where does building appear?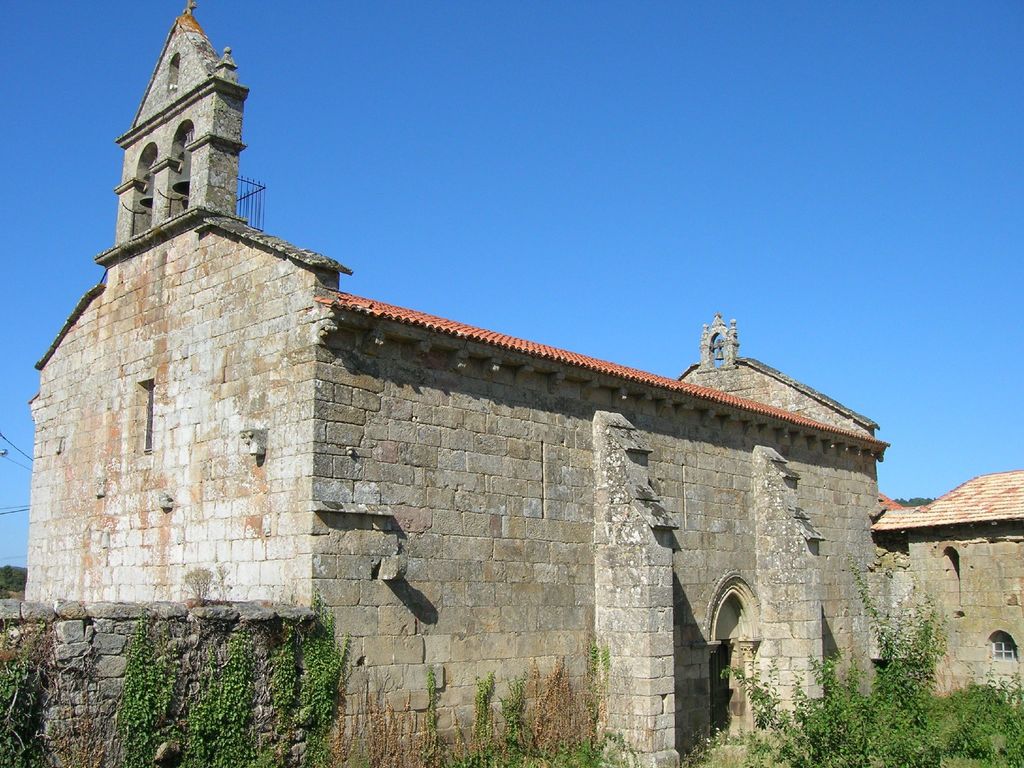
Appears at locate(868, 467, 1023, 705).
